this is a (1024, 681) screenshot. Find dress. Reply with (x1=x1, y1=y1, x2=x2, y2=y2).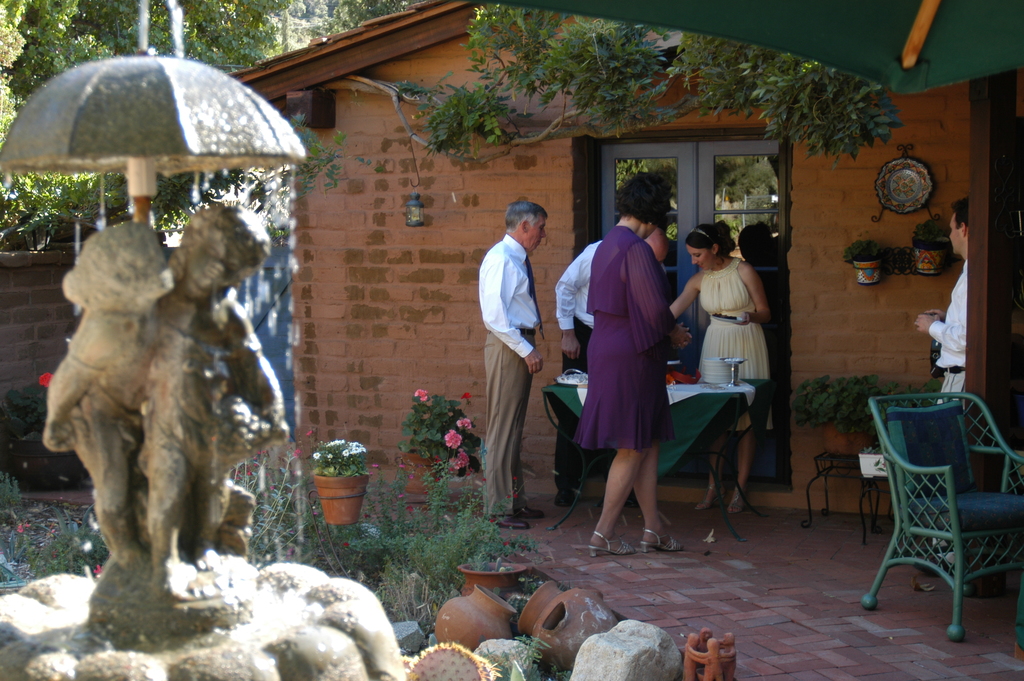
(x1=579, y1=223, x2=677, y2=455).
